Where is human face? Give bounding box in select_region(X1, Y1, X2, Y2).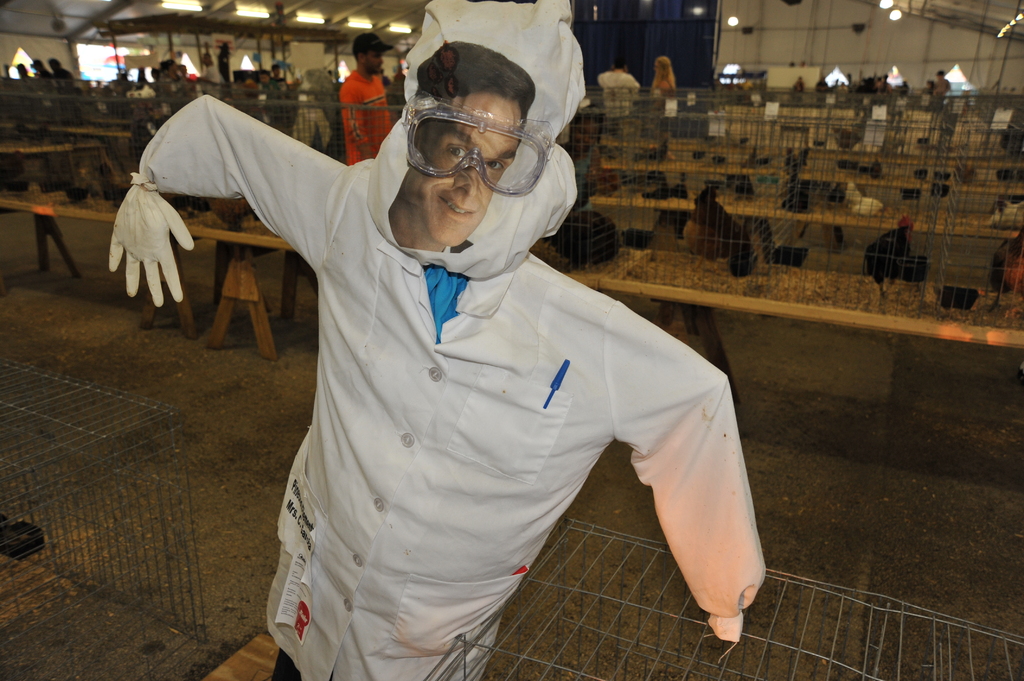
select_region(415, 93, 519, 246).
